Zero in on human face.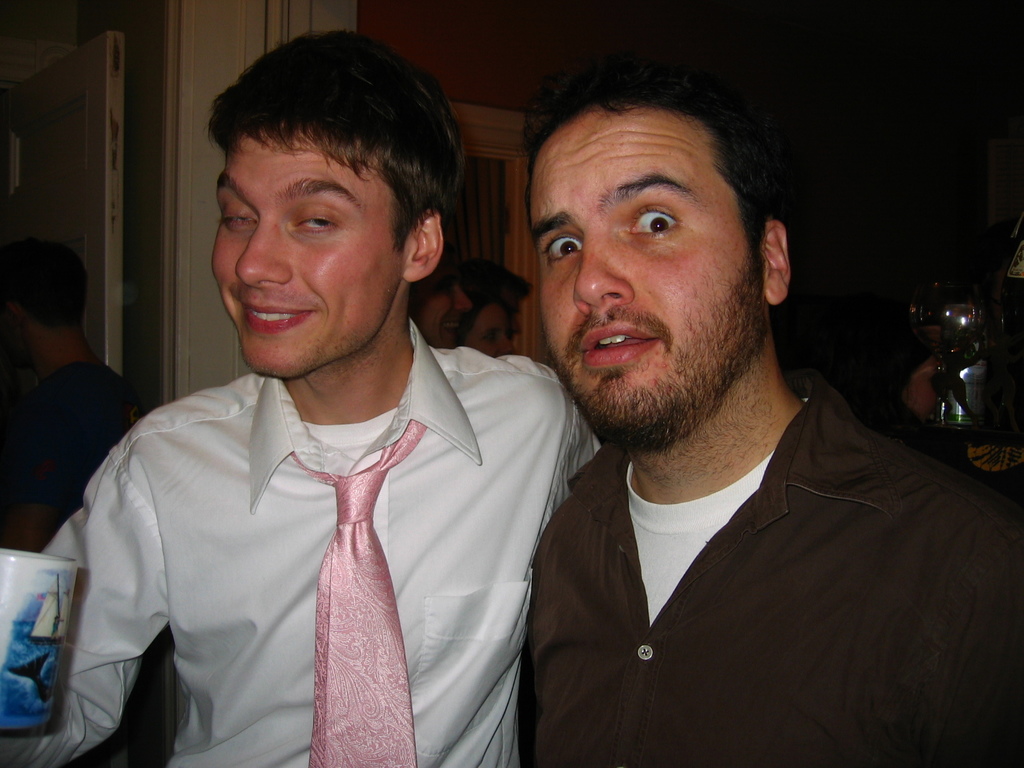
Zeroed in: (x1=473, y1=304, x2=513, y2=357).
